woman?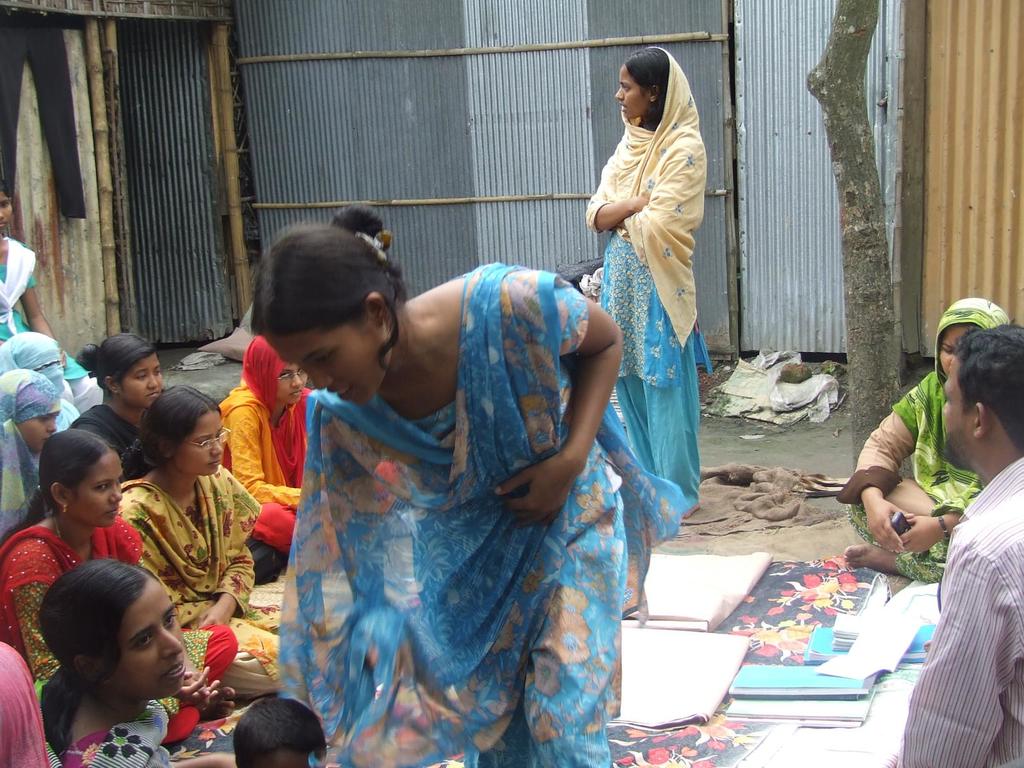
bbox=[112, 384, 288, 698]
